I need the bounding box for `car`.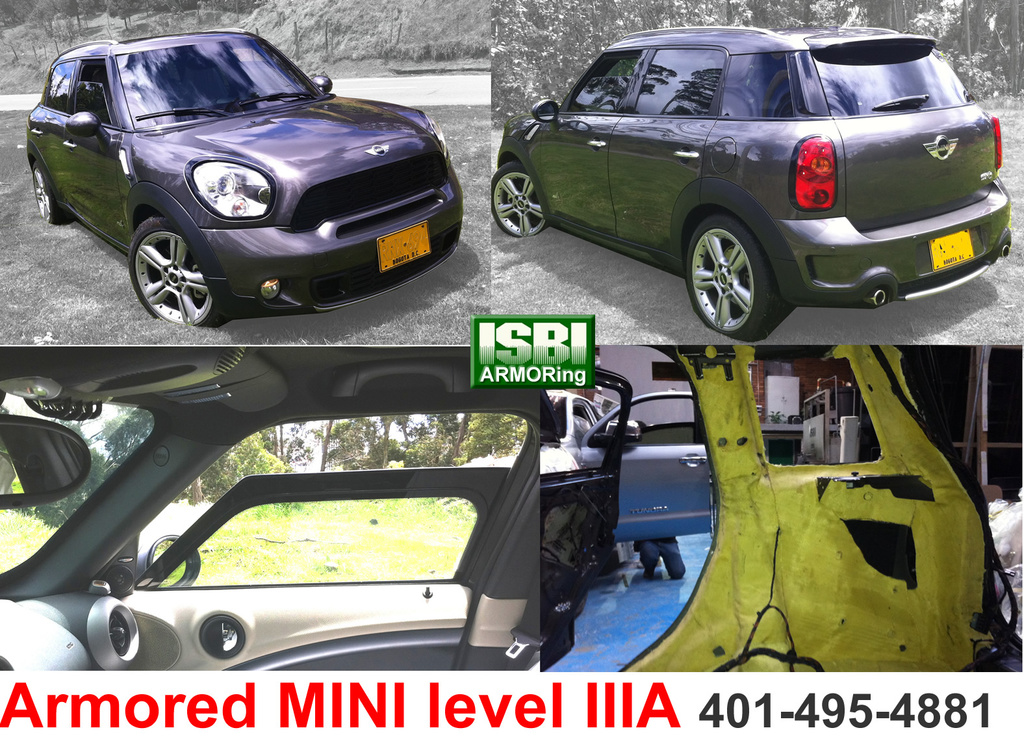
Here it is: detection(25, 21, 464, 331).
